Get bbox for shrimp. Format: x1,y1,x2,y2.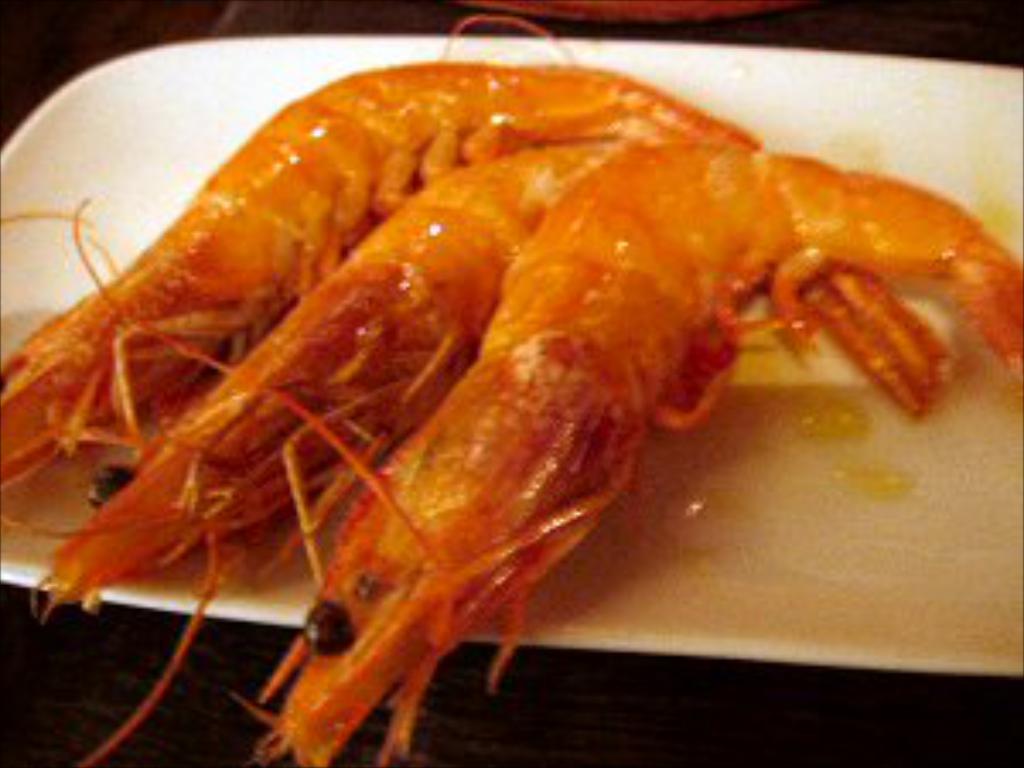
17,109,949,765.
